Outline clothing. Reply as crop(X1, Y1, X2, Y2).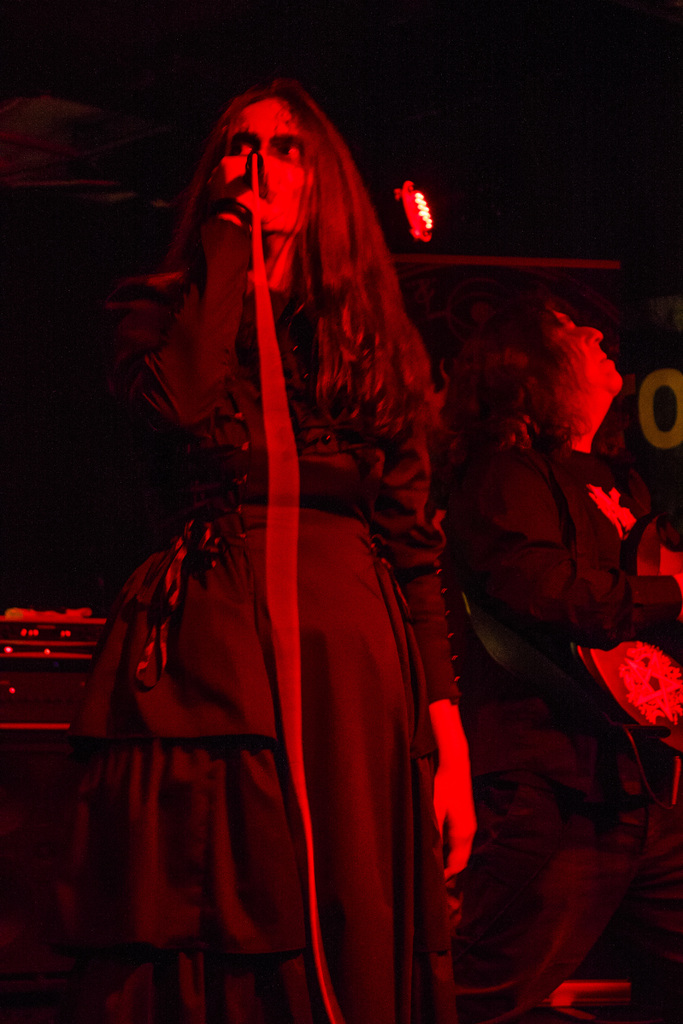
crop(85, 124, 440, 940).
